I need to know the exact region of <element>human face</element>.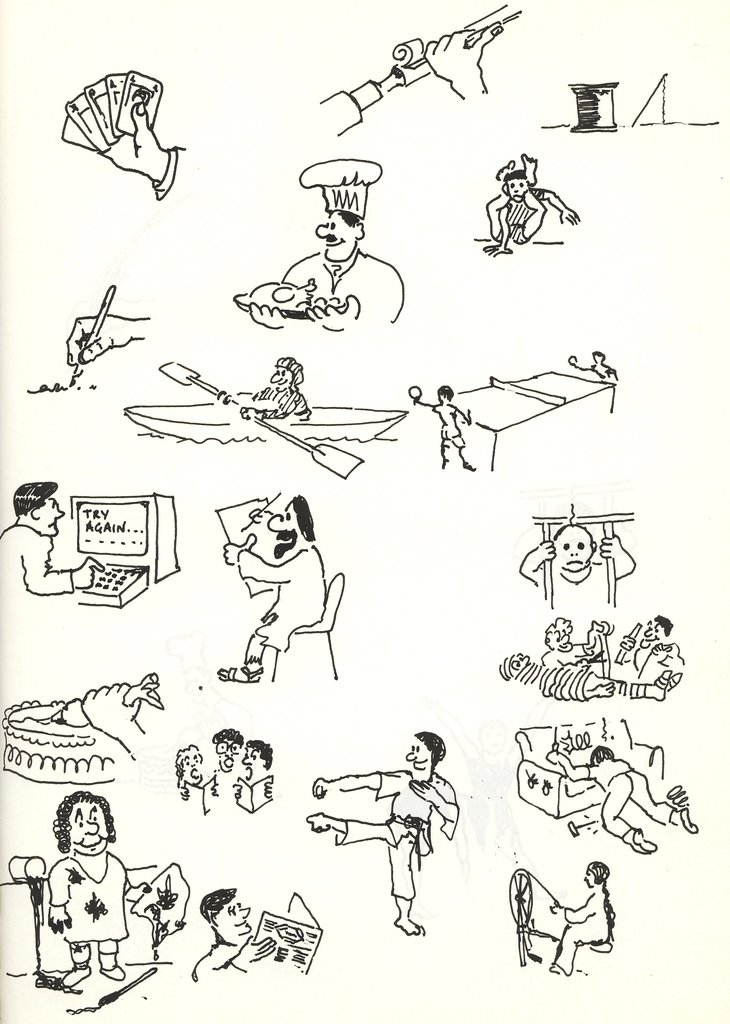
Region: Rect(213, 901, 249, 941).
